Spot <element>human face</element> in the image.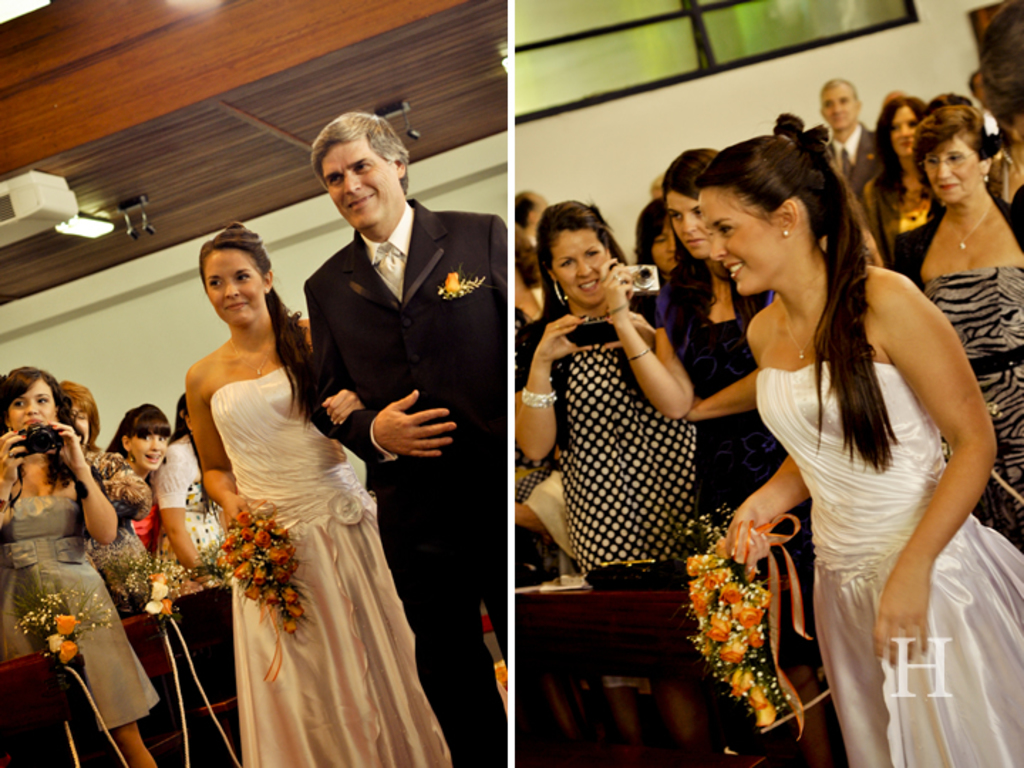
<element>human face</element> found at 825 84 855 129.
